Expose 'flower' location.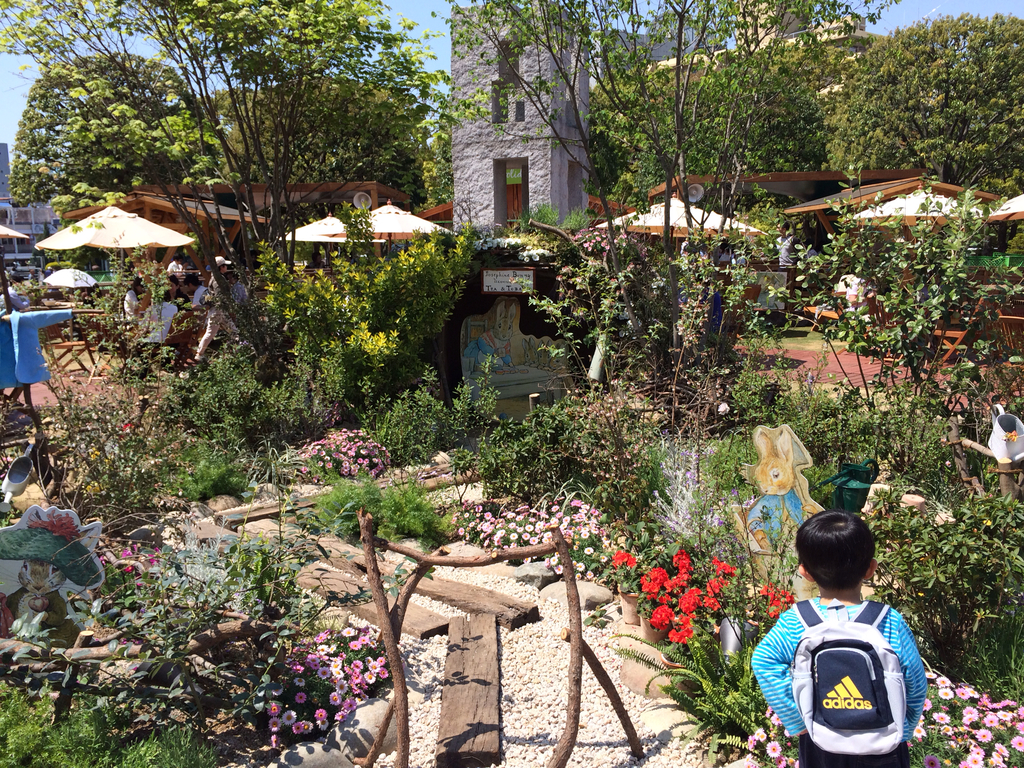
Exposed at 625,262,634,268.
